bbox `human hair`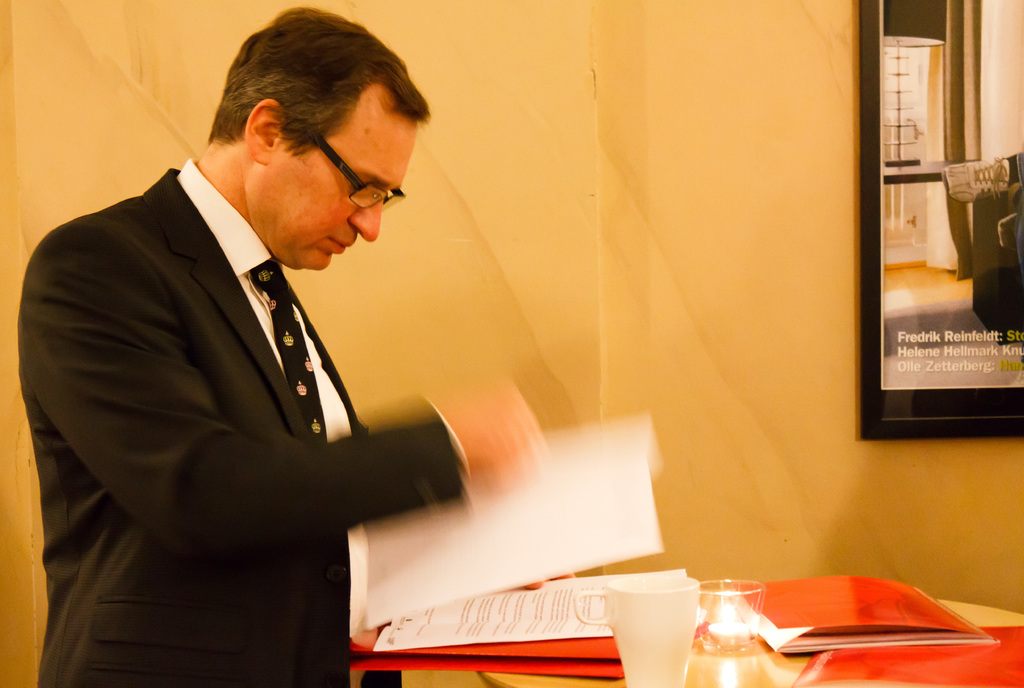
x1=195 y1=20 x2=400 y2=186
